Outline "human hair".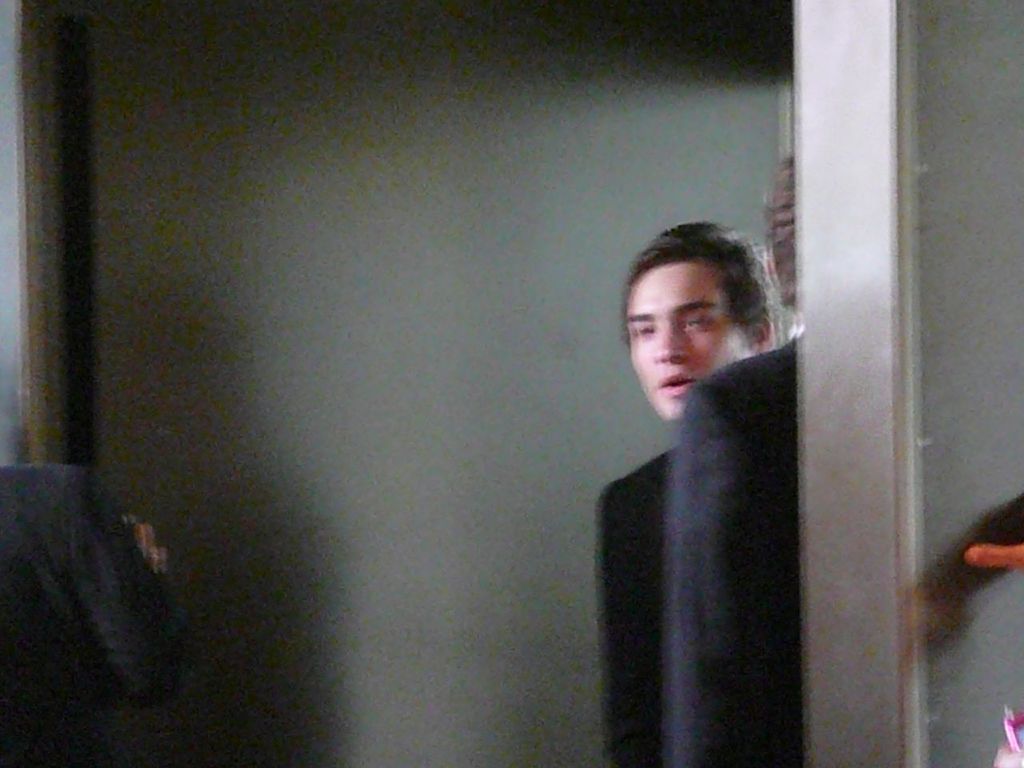
Outline: 762,158,794,314.
